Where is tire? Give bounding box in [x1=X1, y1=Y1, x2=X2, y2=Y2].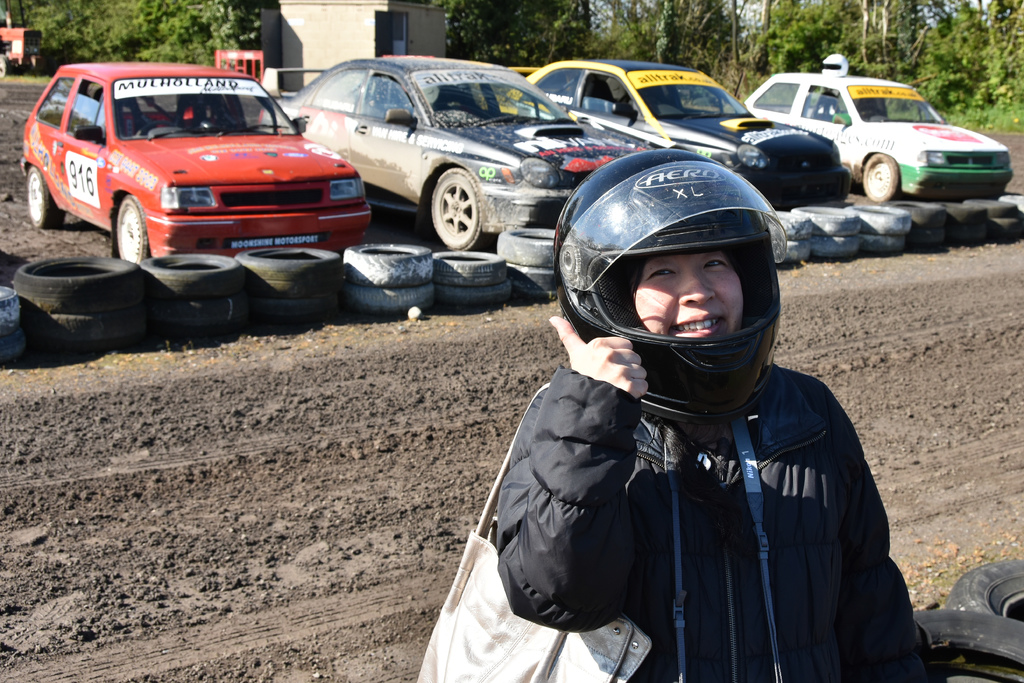
[x1=24, y1=167, x2=65, y2=231].
